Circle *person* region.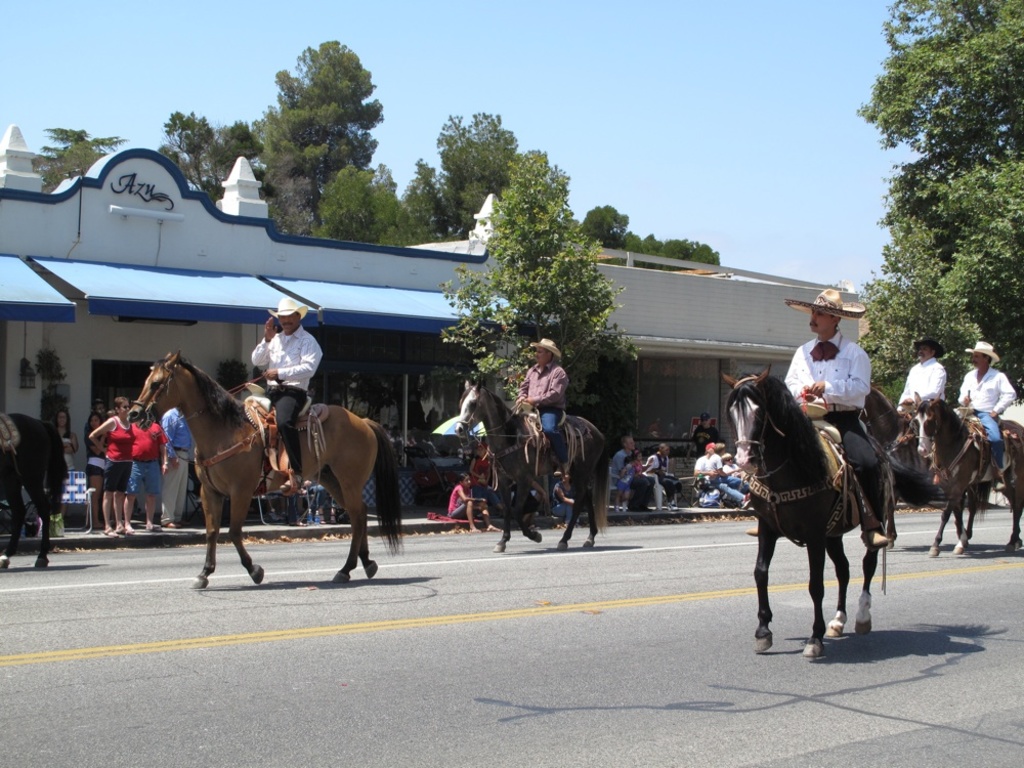
Region: locate(611, 438, 655, 514).
